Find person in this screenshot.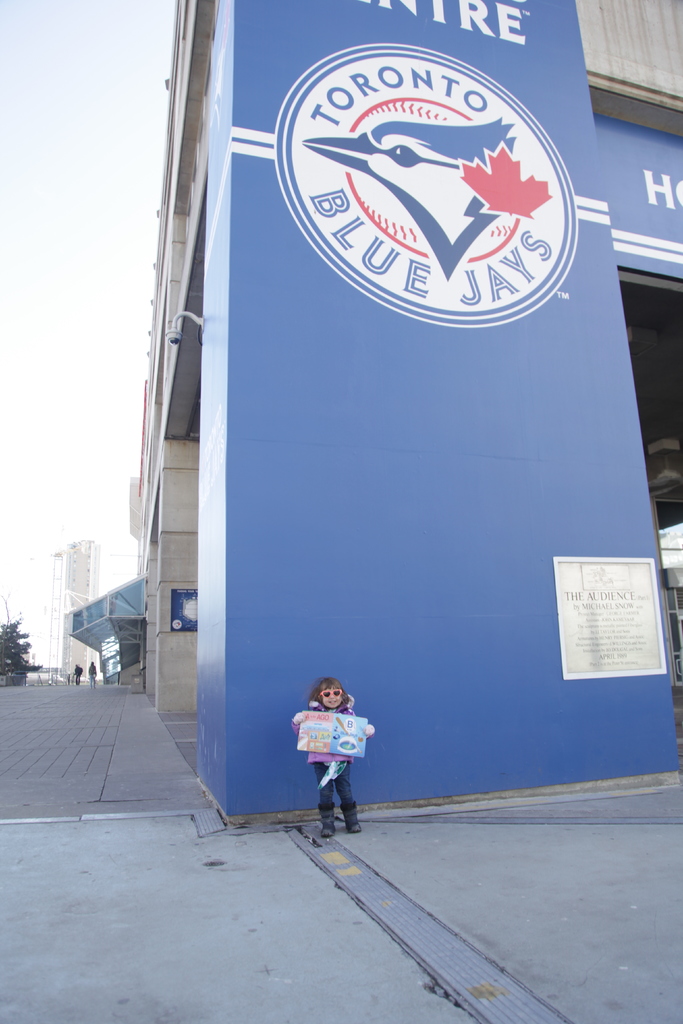
The bounding box for person is box(88, 664, 107, 684).
